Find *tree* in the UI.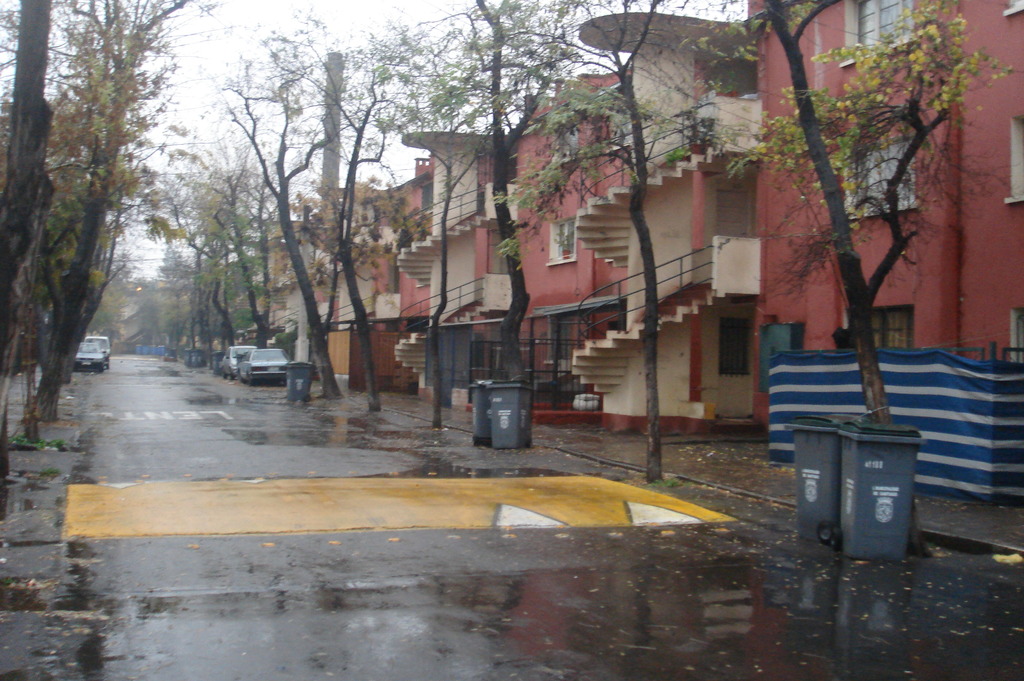
UI element at (x1=725, y1=0, x2=1015, y2=556).
